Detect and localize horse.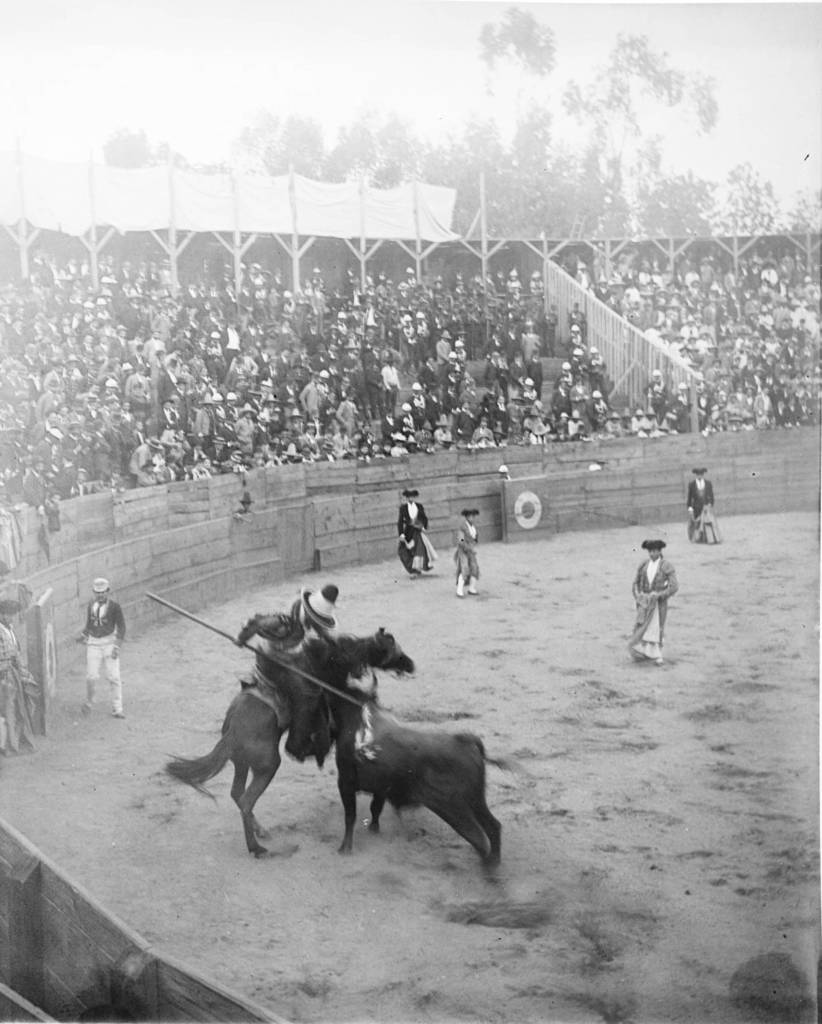
Localized at [162,623,421,863].
